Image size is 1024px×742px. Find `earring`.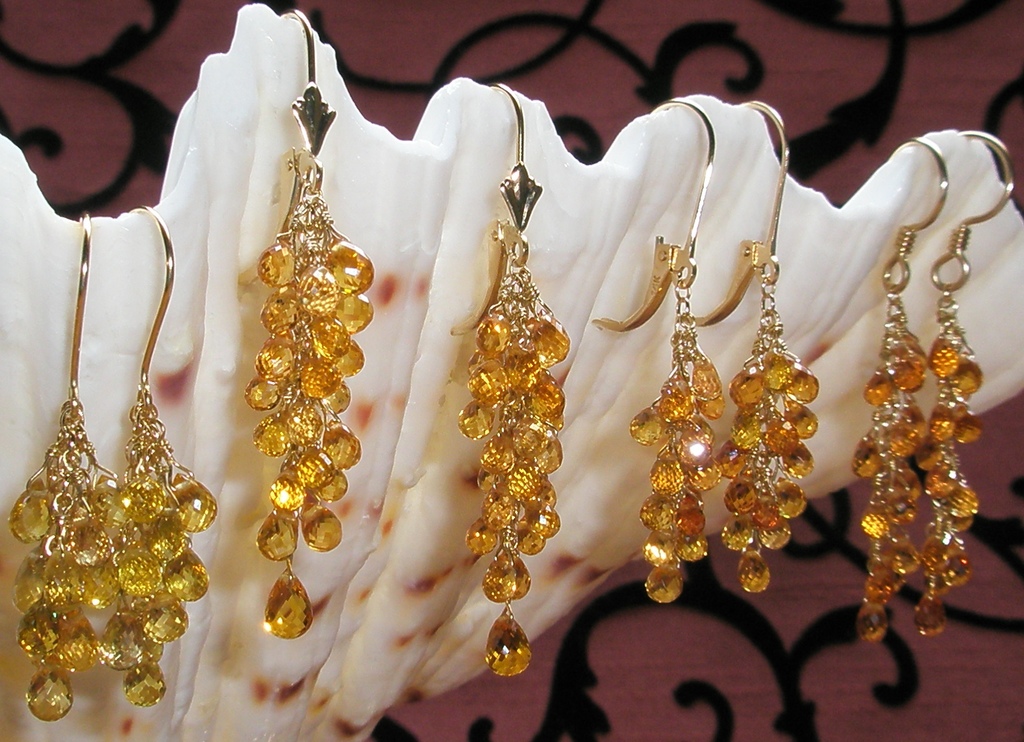
[244,4,371,638].
